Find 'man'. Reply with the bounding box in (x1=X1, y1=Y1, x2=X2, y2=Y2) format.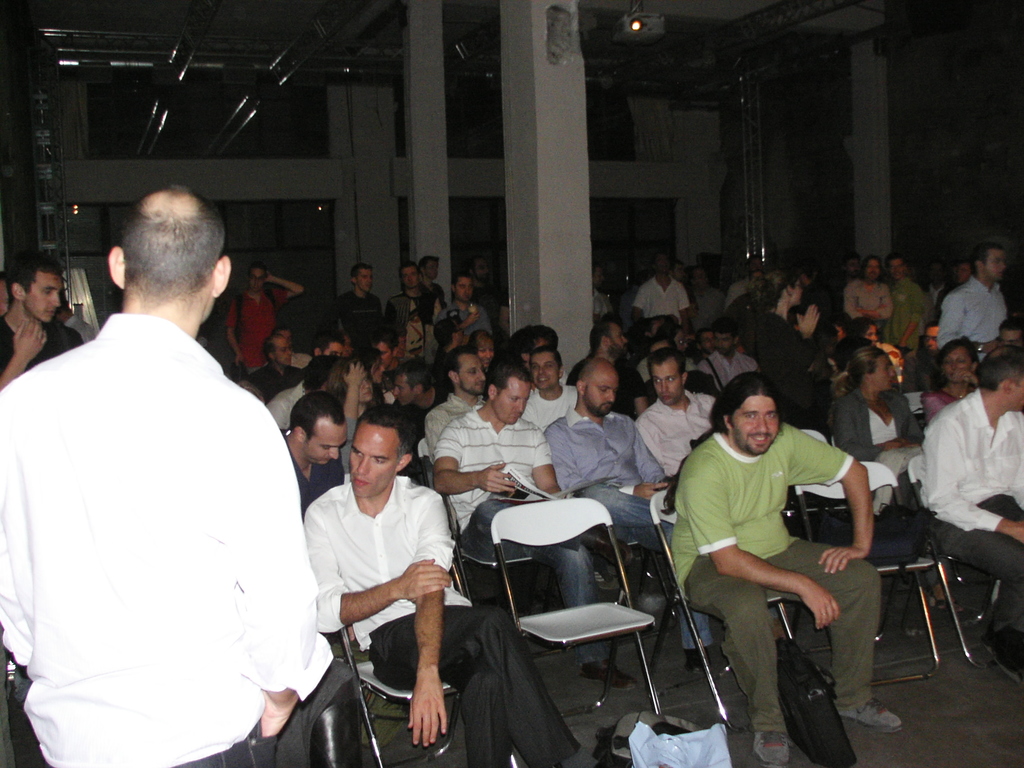
(x1=633, y1=343, x2=726, y2=495).
